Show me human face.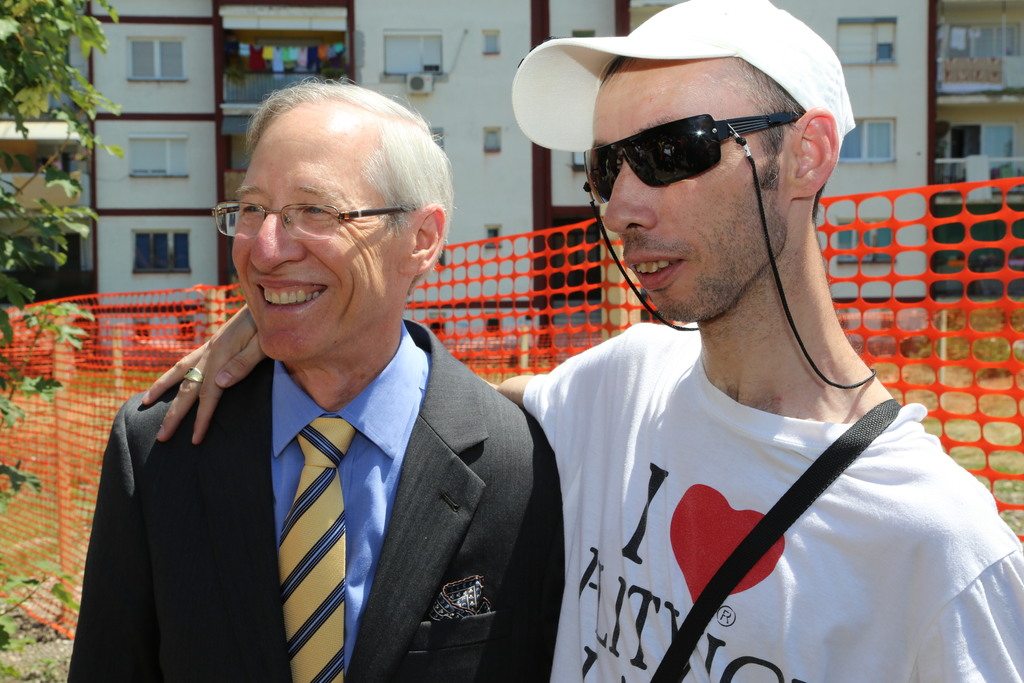
human face is here: 591/60/792/325.
